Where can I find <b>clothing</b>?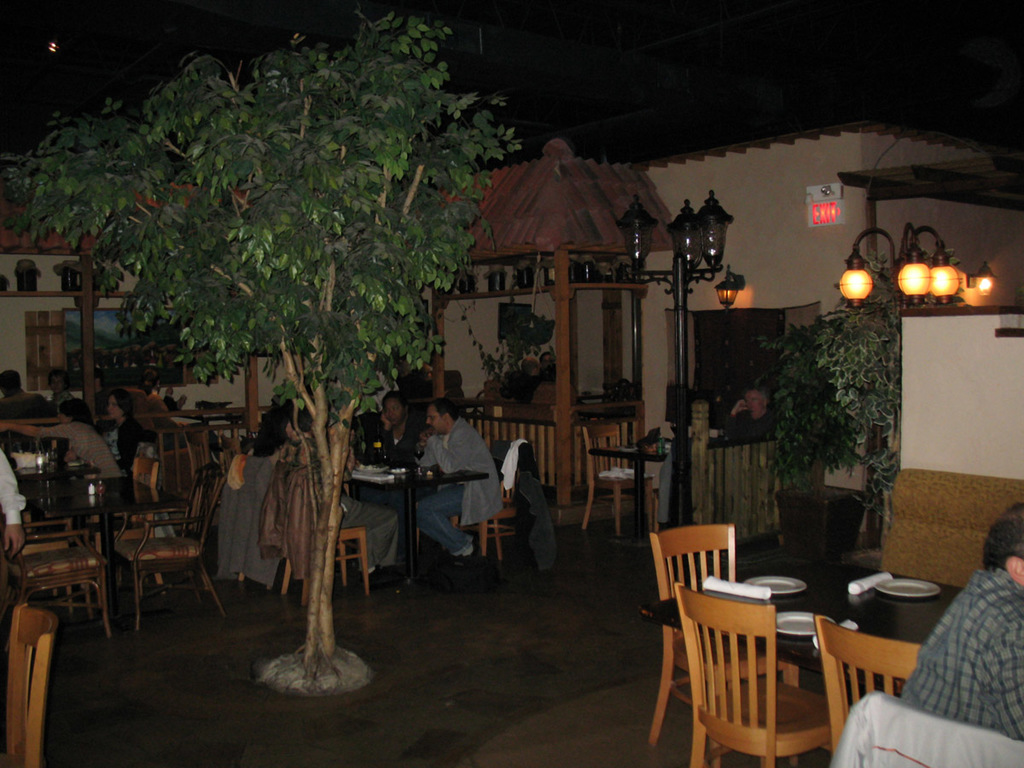
You can find it at locate(0, 388, 55, 442).
